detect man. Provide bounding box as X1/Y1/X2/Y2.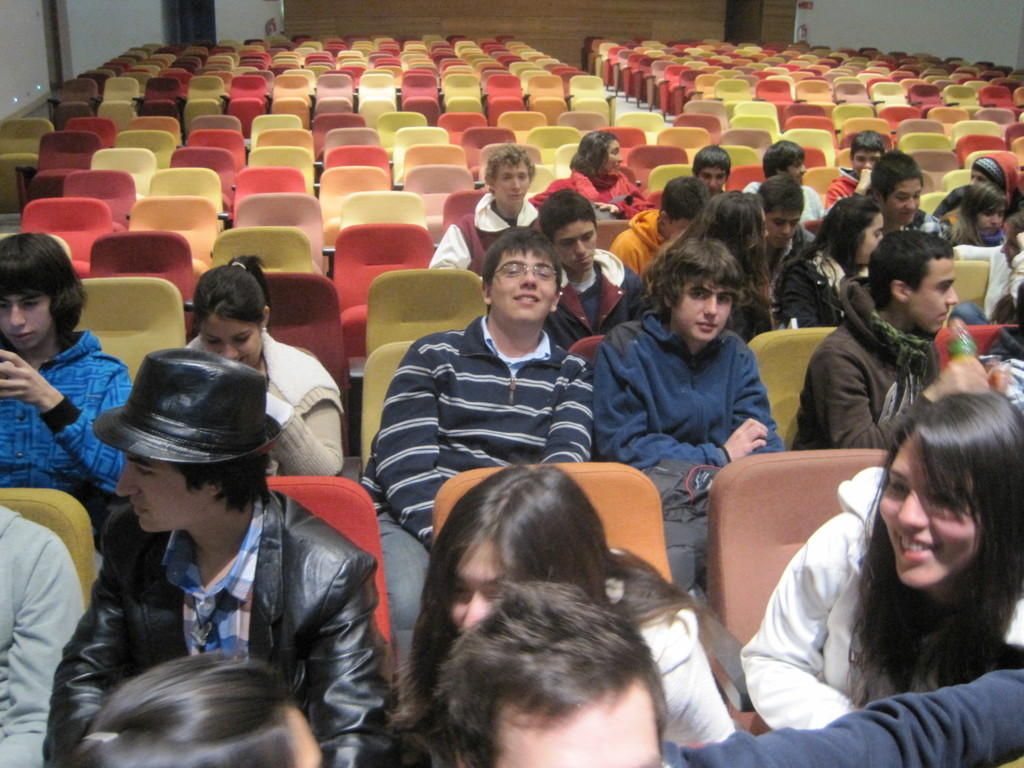
592/253/780/608.
